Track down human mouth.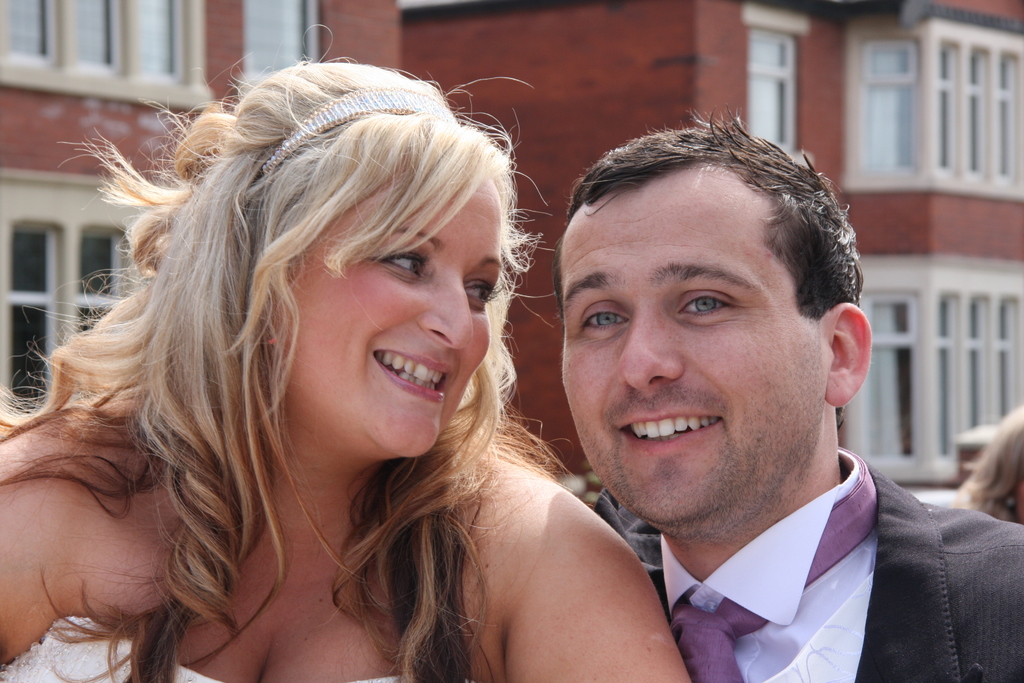
Tracked to rect(364, 338, 461, 401).
